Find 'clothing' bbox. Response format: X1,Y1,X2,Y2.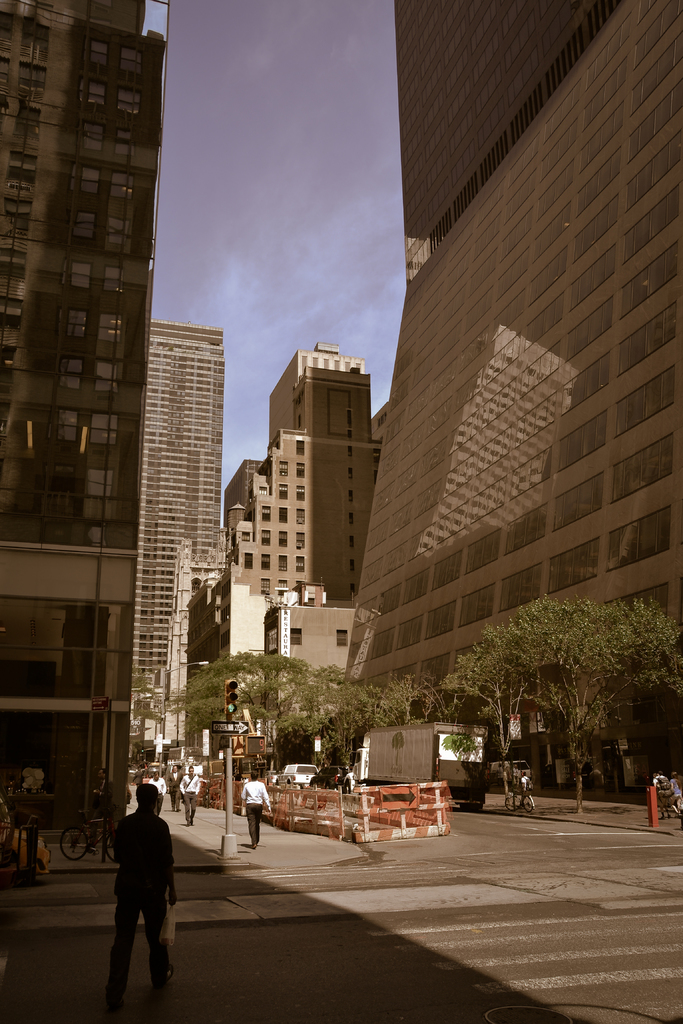
670,776,682,813.
